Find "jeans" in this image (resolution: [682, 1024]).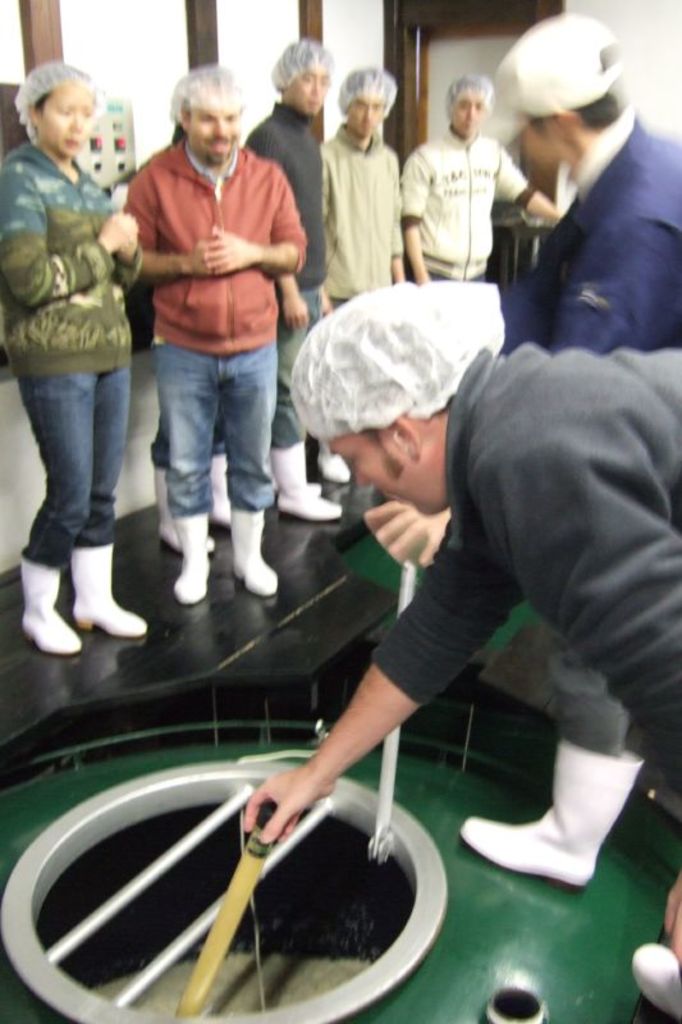
8,340,136,646.
